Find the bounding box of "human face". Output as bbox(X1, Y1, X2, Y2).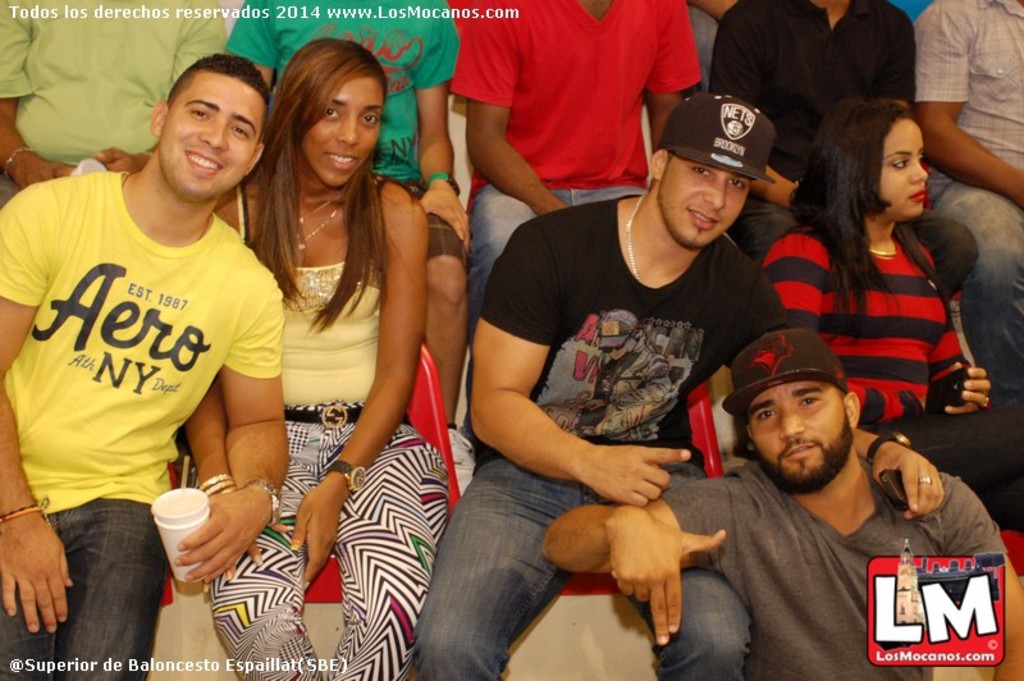
bbox(736, 374, 855, 495).
